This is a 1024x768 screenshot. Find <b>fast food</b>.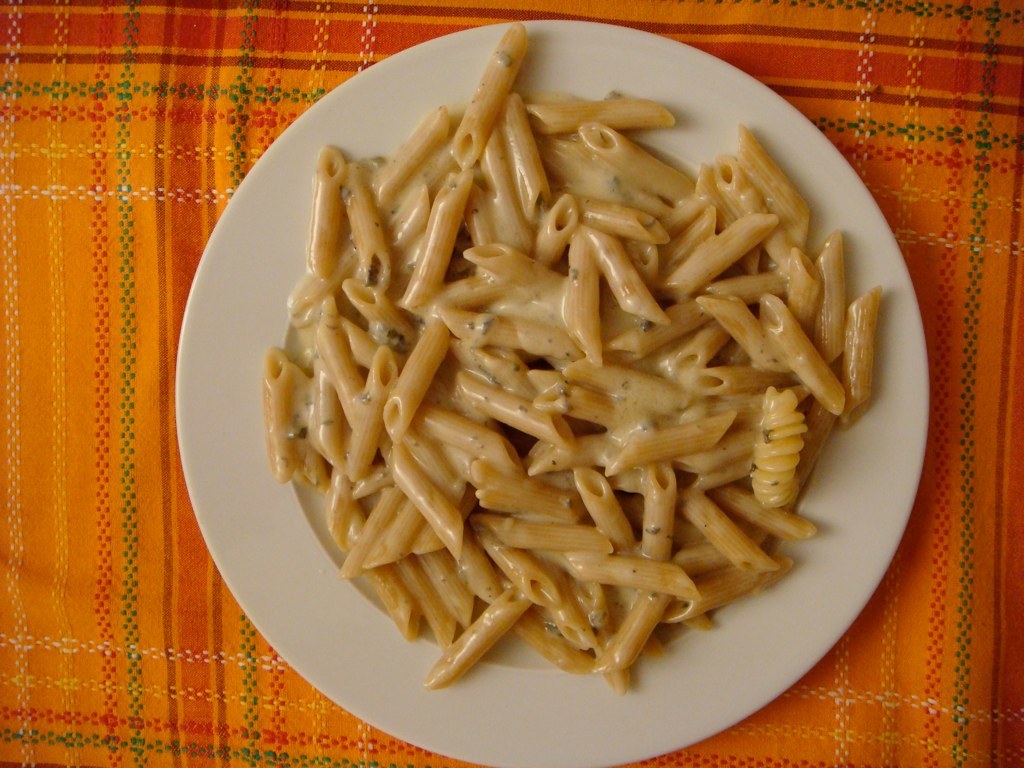
Bounding box: [786, 249, 824, 322].
